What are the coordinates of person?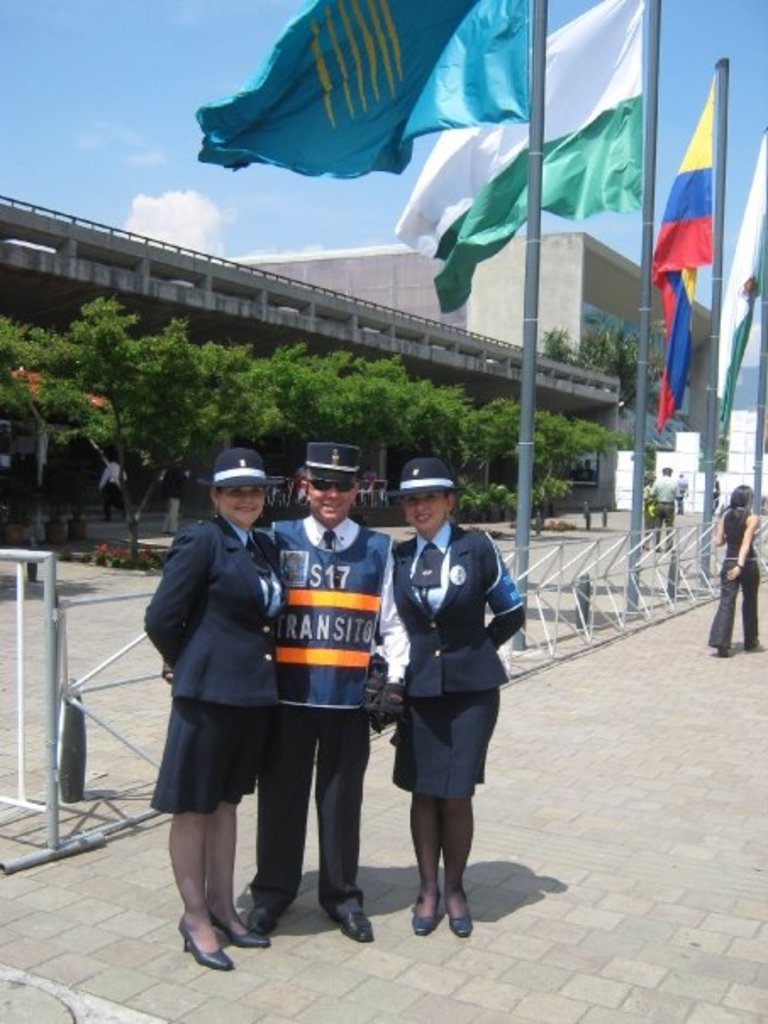
[649, 461, 678, 548].
